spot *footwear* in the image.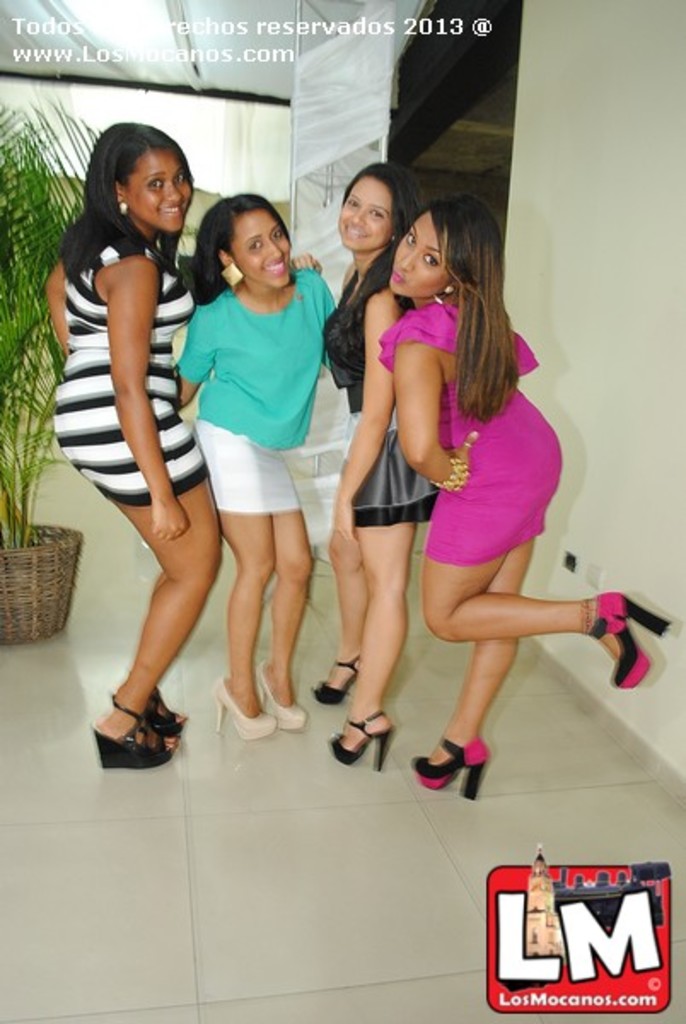
*footwear* found at box(145, 688, 189, 734).
